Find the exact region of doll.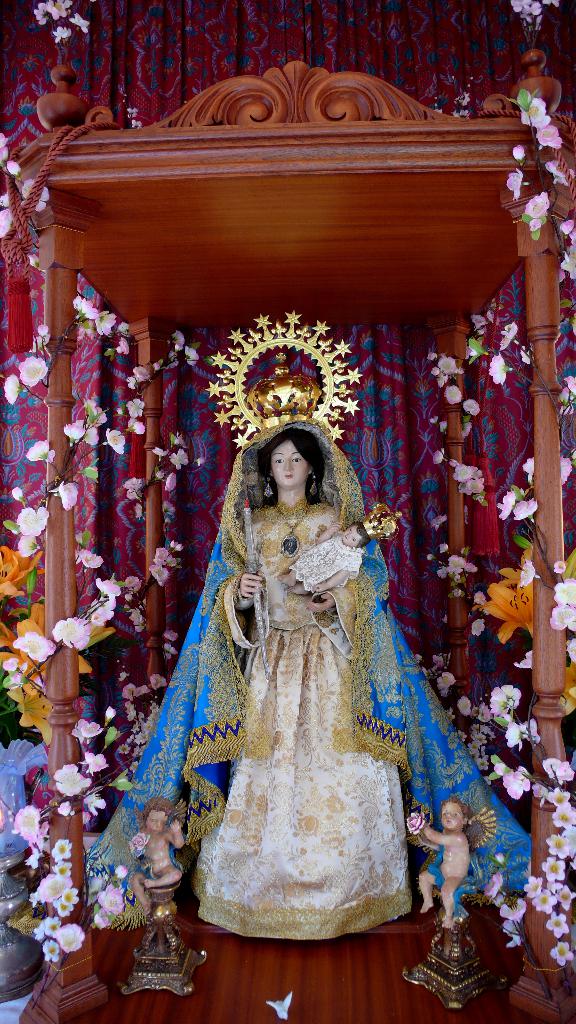
Exact region: 155/369/422/980.
